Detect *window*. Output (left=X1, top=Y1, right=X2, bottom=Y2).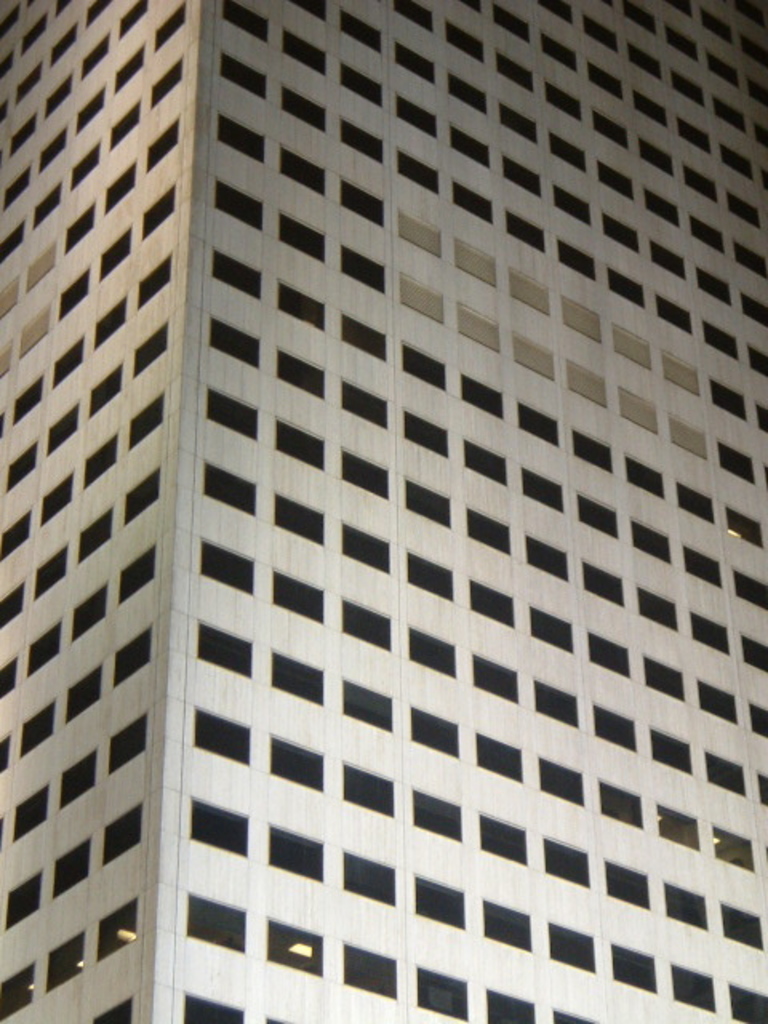
(left=478, top=893, right=533, bottom=954).
